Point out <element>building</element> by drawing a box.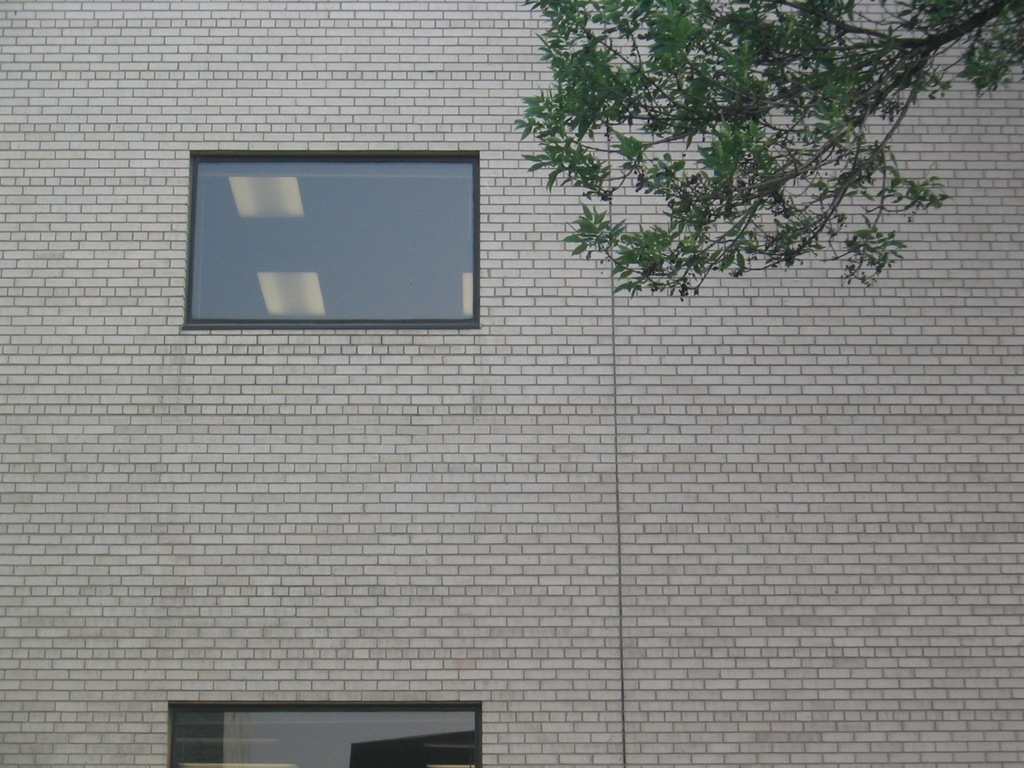
l=0, t=0, r=1023, b=767.
